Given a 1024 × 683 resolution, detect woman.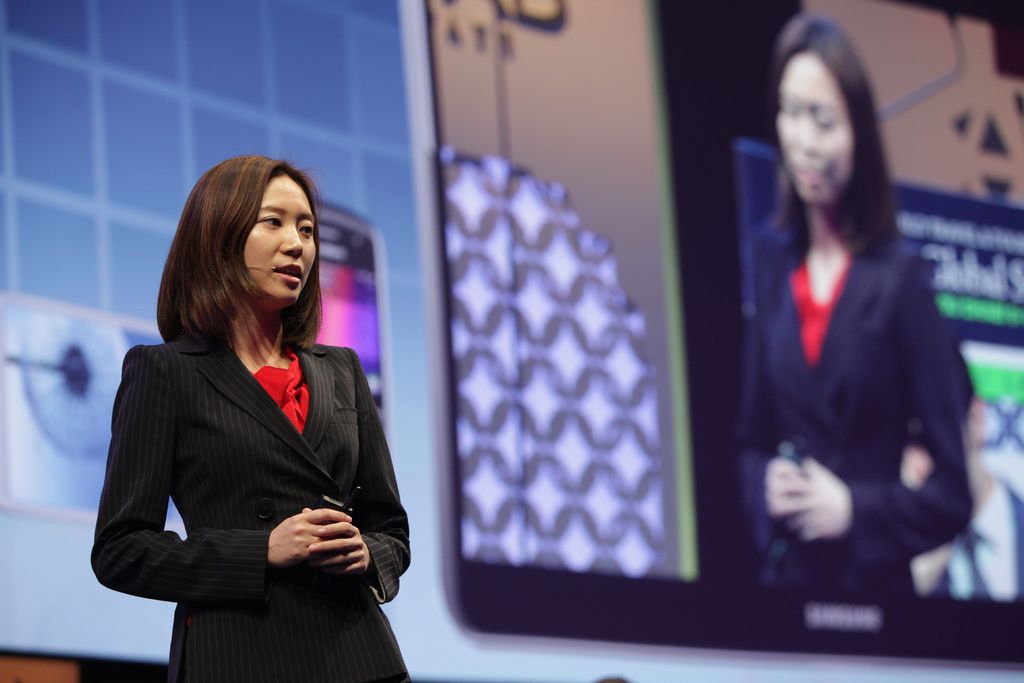
<bbox>740, 18, 975, 585</bbox>.
